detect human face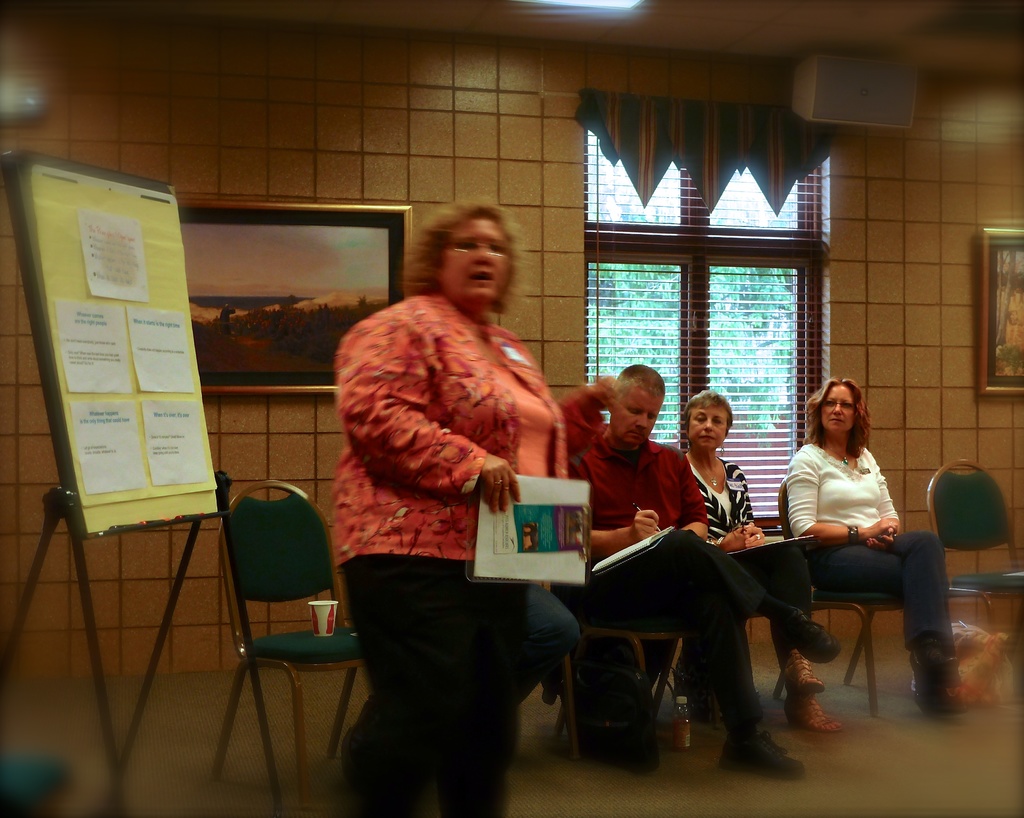
bbox=[689, 401, 731, 451]
